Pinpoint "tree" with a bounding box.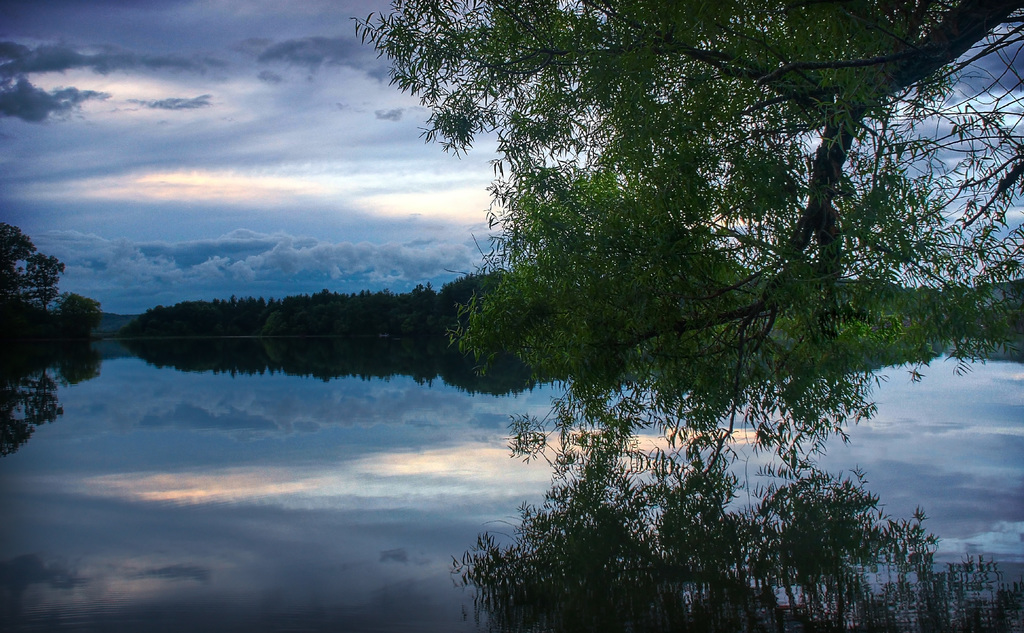
left=1, top=217, right=62, bottom=309.
